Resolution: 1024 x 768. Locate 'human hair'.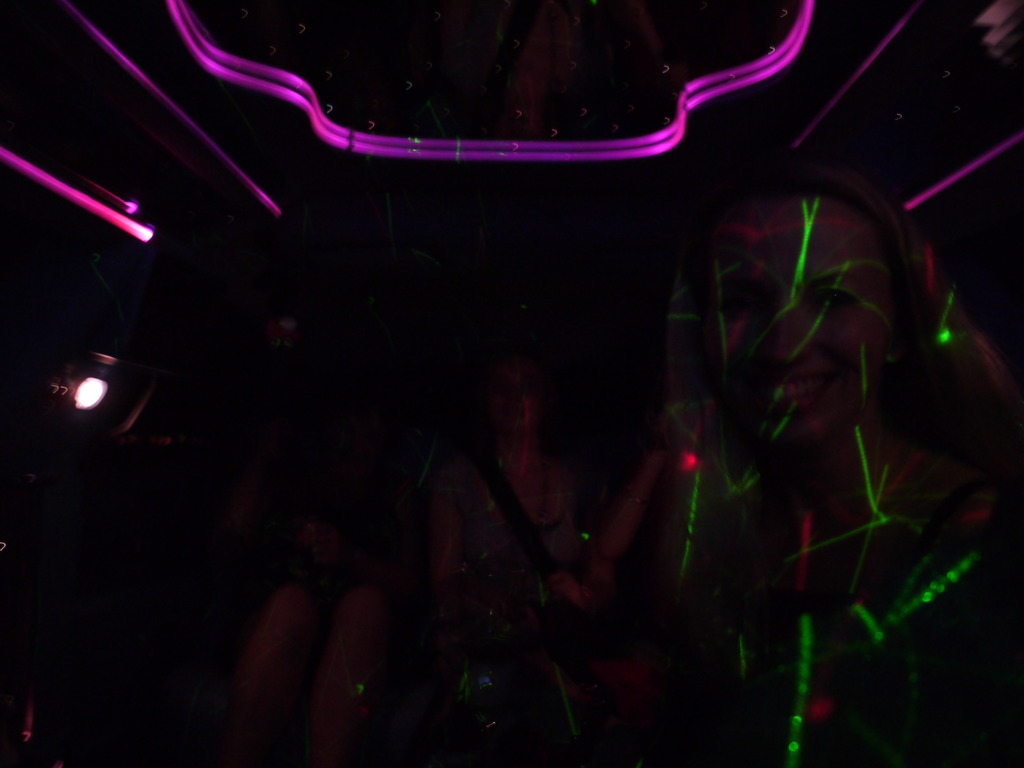
685:162:1020:459.
